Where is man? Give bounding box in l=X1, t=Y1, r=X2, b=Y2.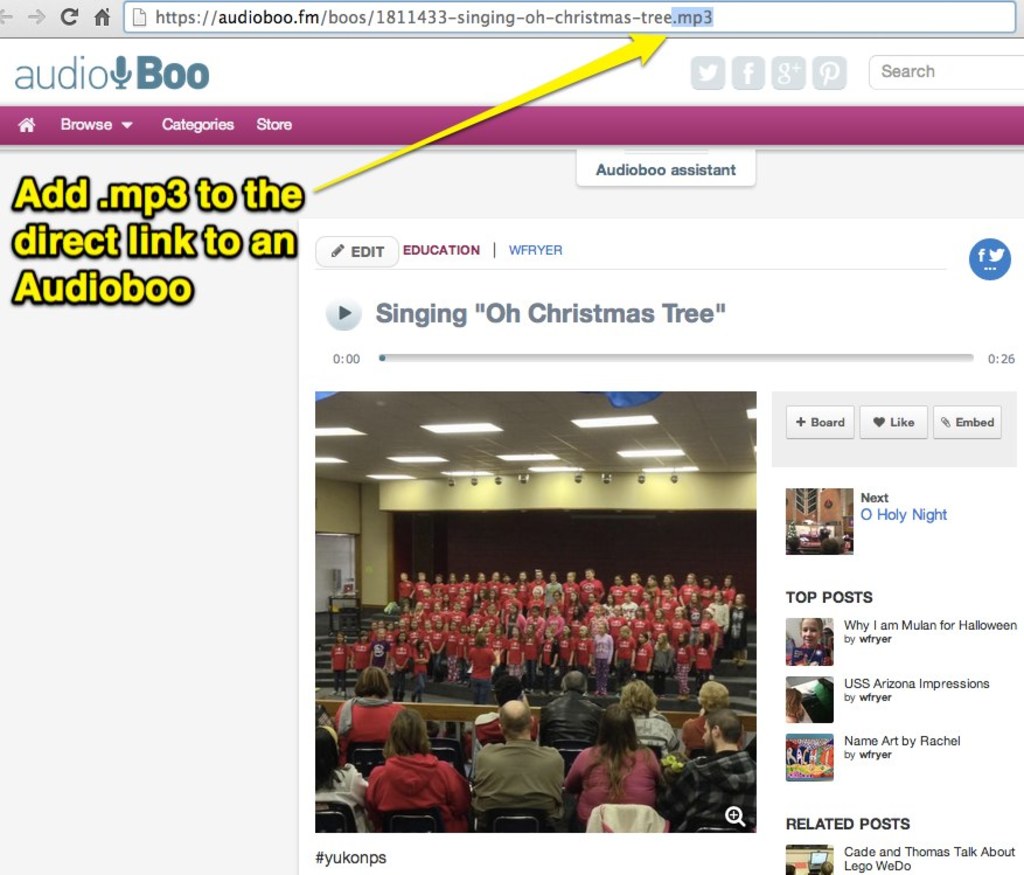
l=659, t=707, r=757, b=840.
